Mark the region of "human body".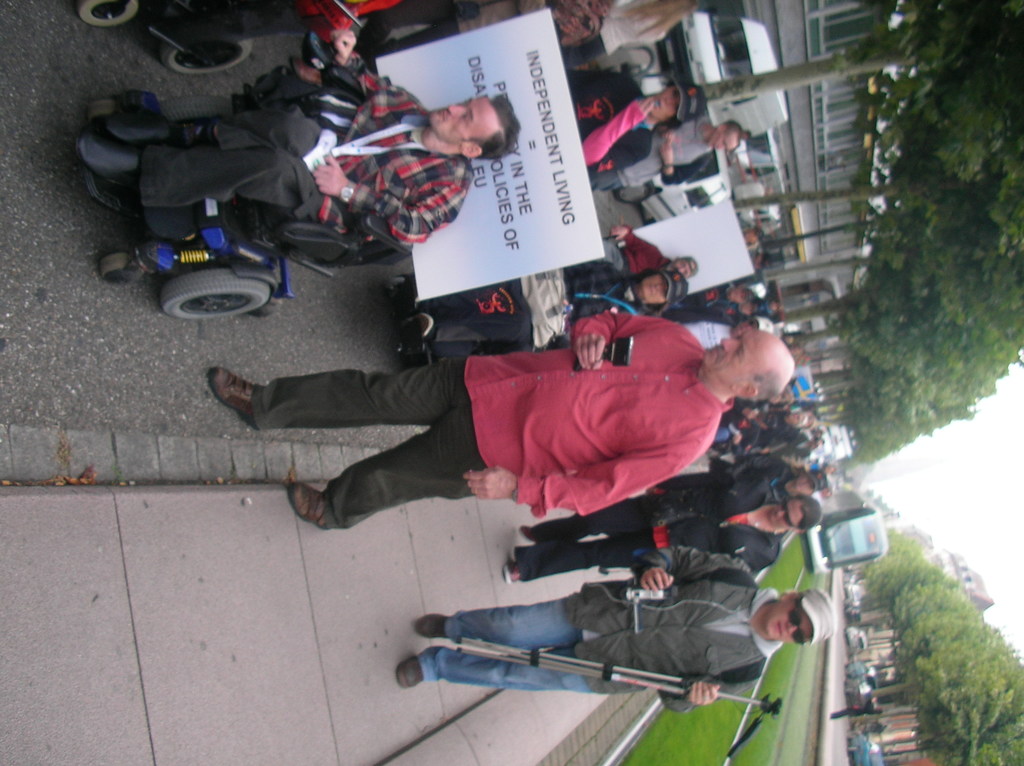
Region: rect(566, 65, 659, 174).
